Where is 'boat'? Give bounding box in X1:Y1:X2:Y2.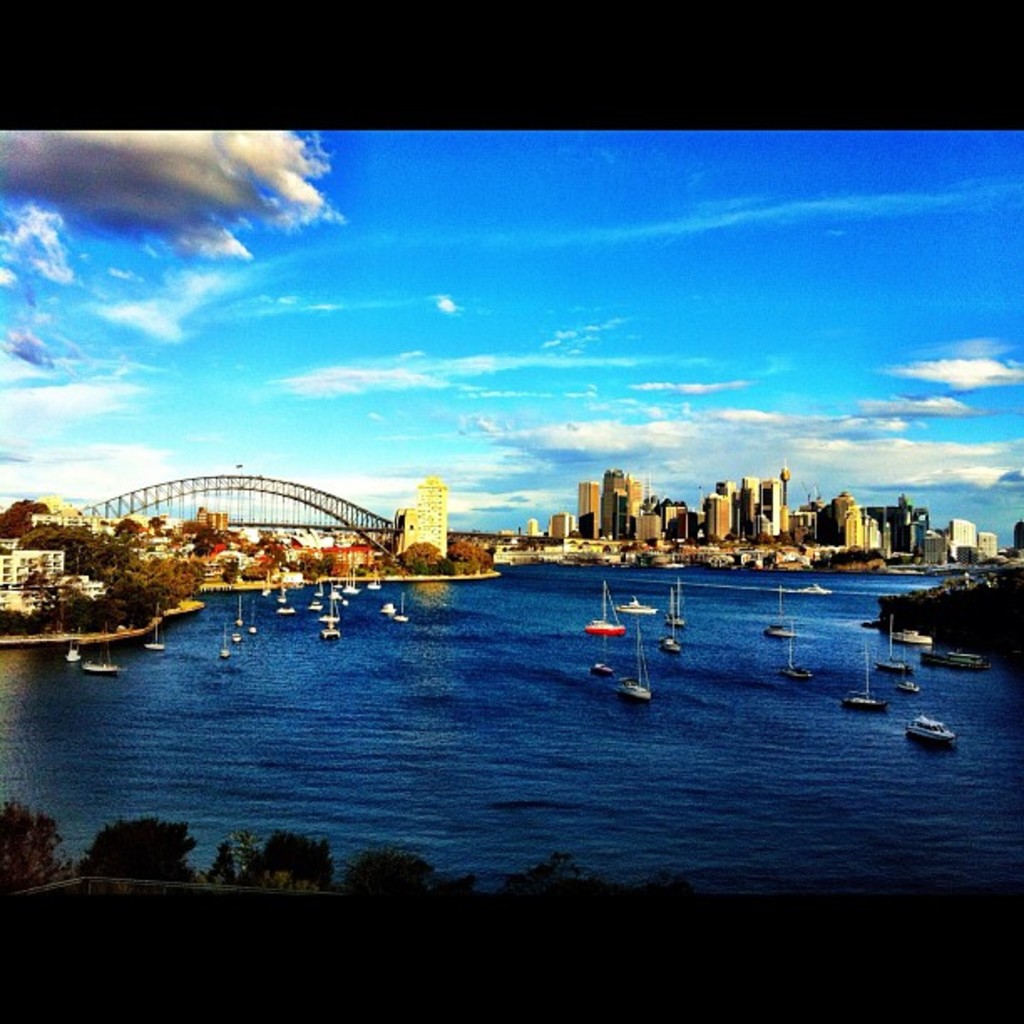
77:663:124:674.
